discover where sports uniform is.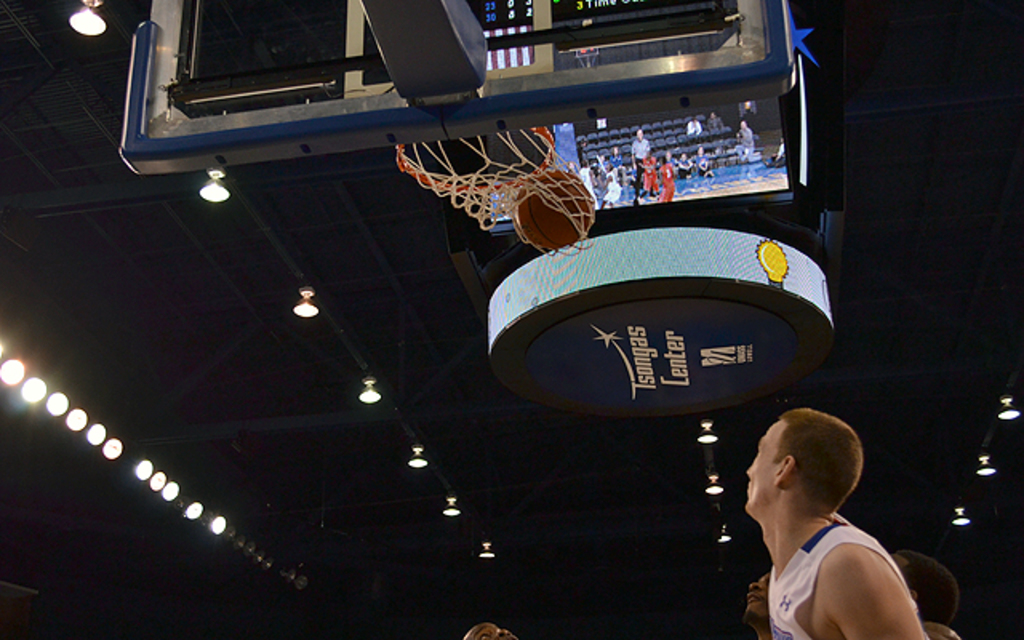
Discovered at detection(754, 504, 922, 638).
